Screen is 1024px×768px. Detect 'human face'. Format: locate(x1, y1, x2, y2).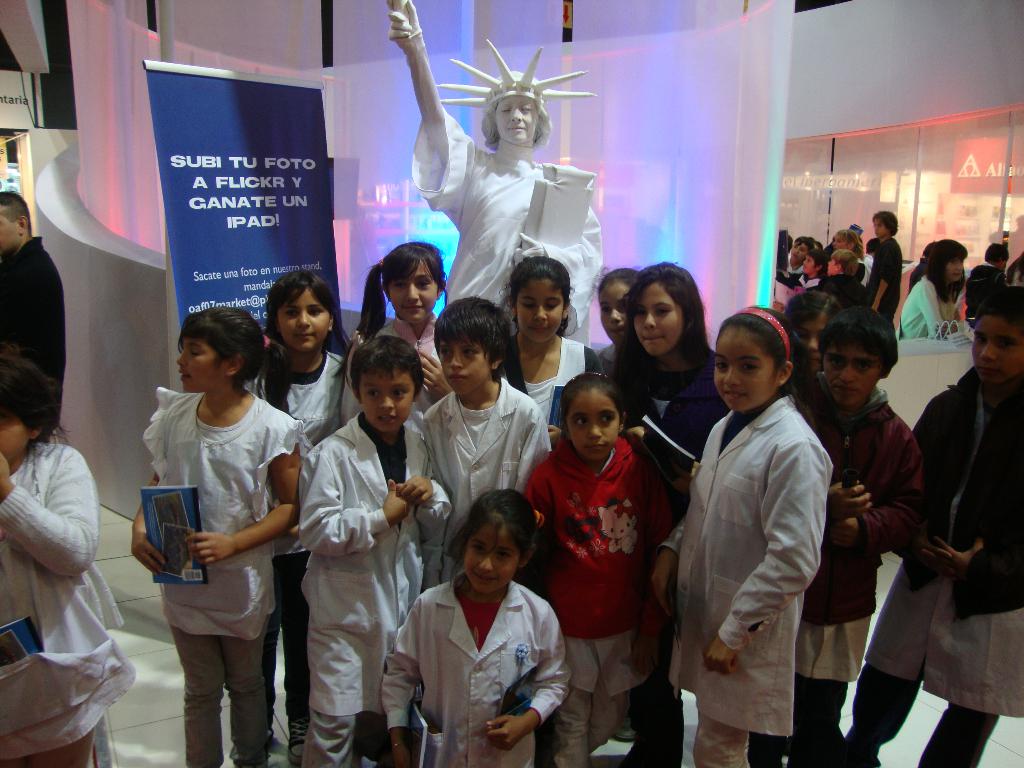
locate(600, 280, 632, 342).
